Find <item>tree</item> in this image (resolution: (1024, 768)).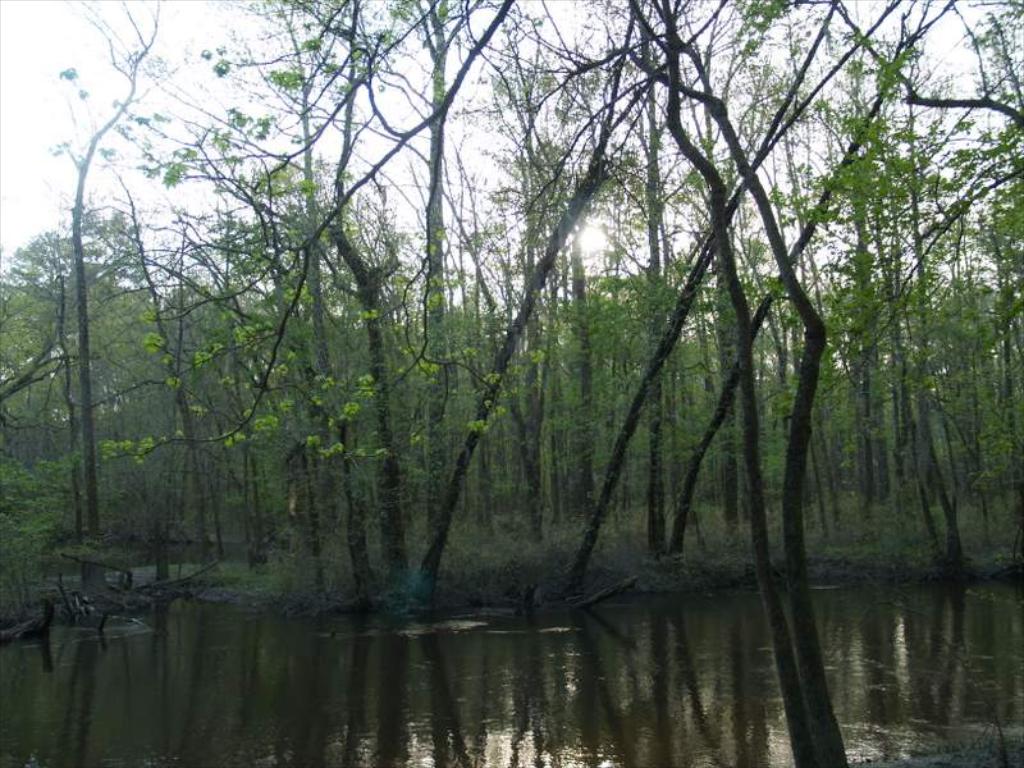
(51,0,168,543).
